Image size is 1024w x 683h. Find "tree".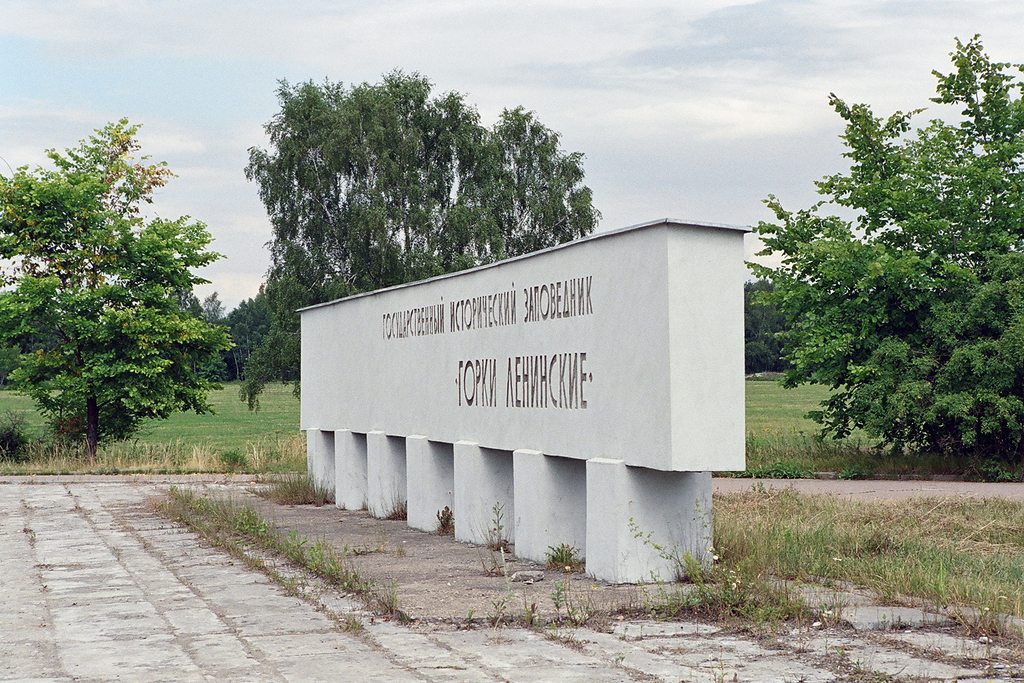
locate(761, 33, 1023, 495).
